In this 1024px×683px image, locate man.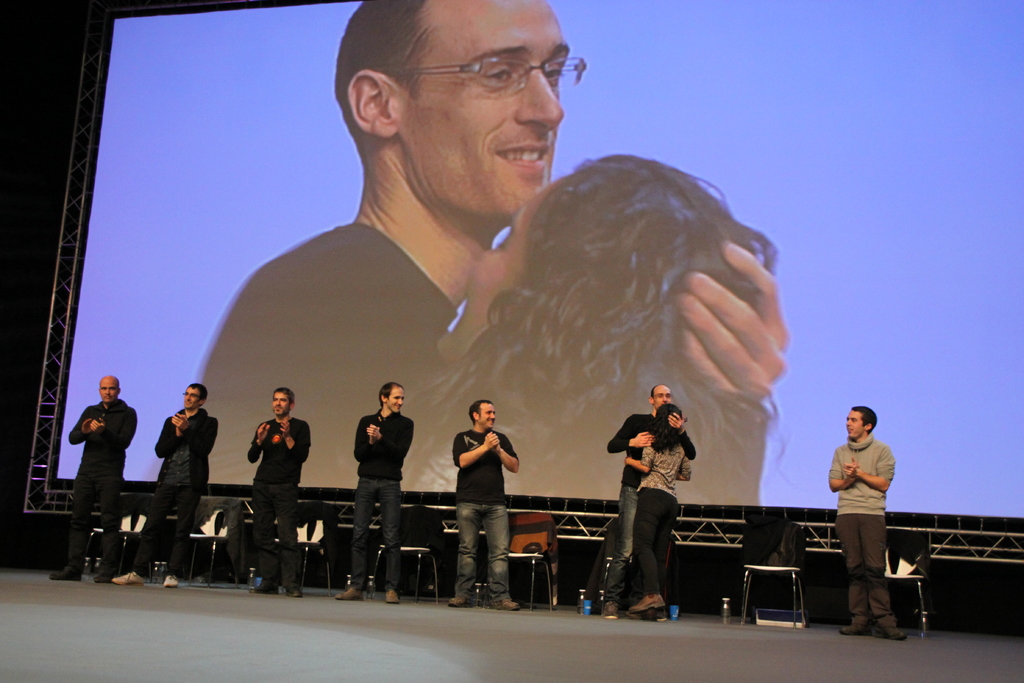
Bounding box: {"x1": 193, "y1": 1, "x2": 791, "y2": 483}.
